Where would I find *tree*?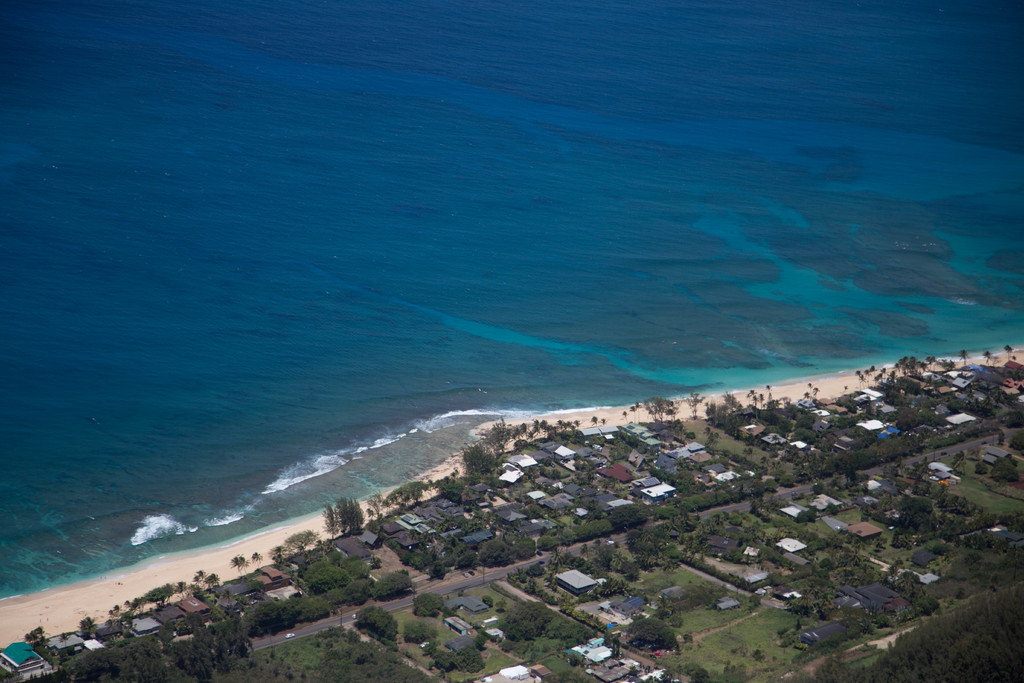
At {"left": 708, "top": 393, "right": 746, "bottom": 434}.
